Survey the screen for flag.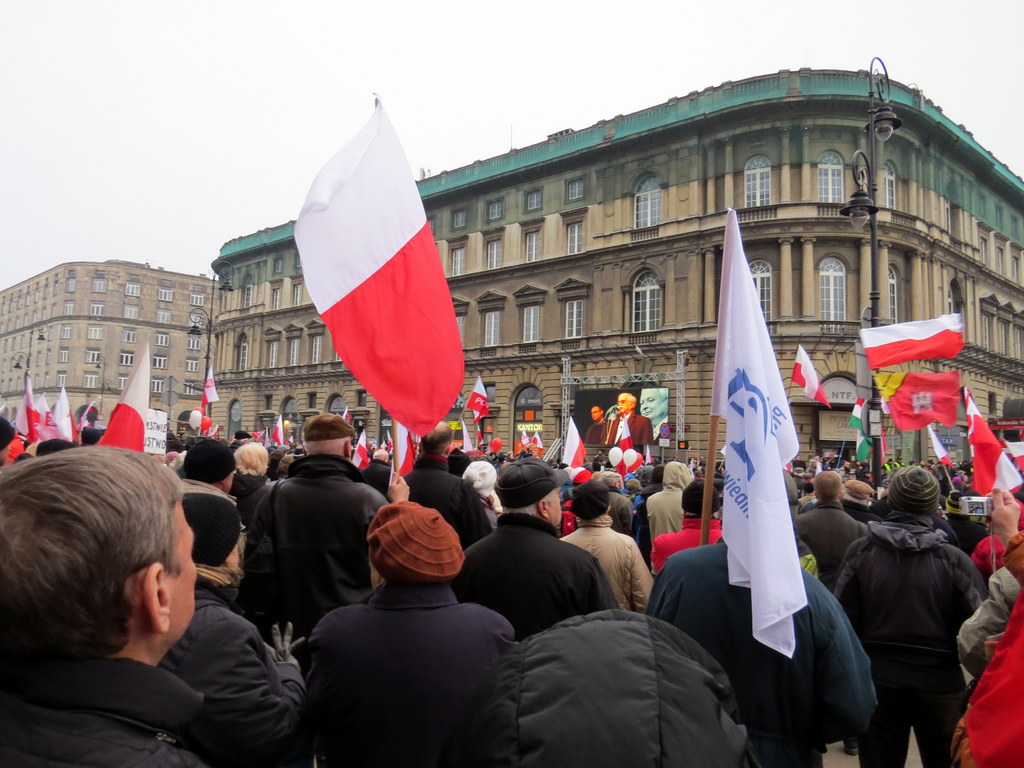
Survey found: detection(211, 425, 222, 447).
